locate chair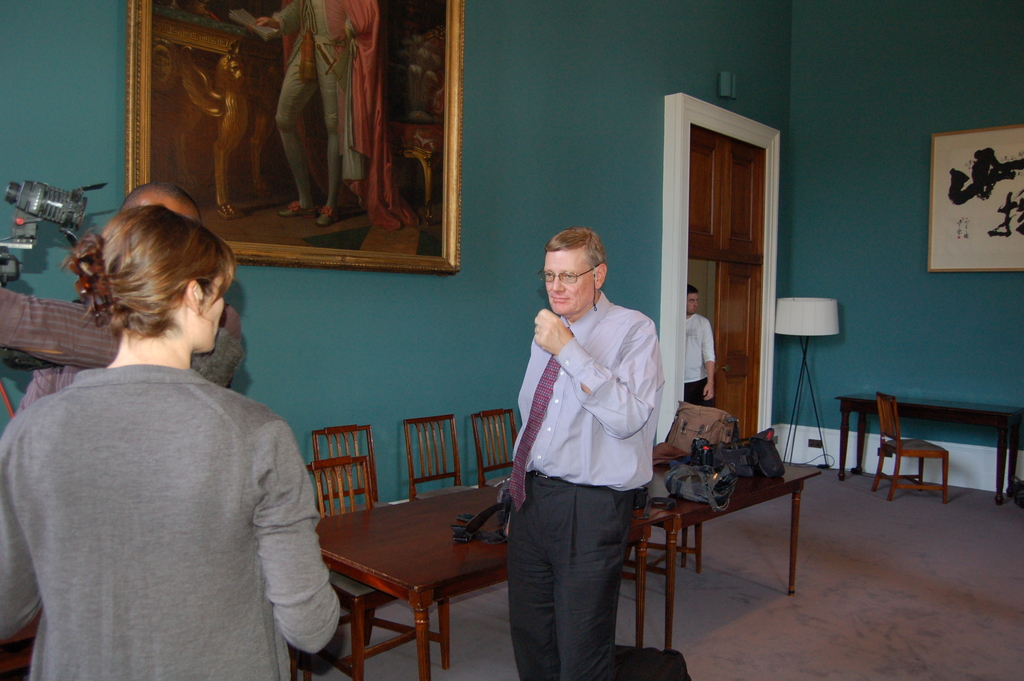
<region>404, 411, 479, 503</region>
